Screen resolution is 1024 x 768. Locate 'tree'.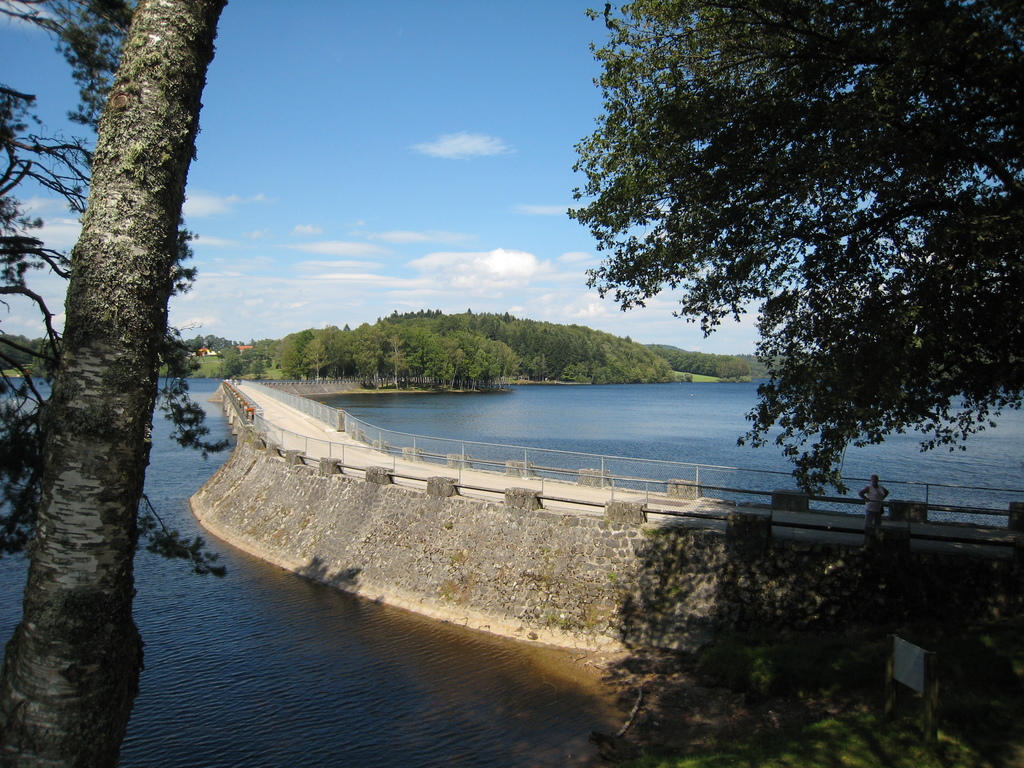
box(566, 13, 1002, 515).
